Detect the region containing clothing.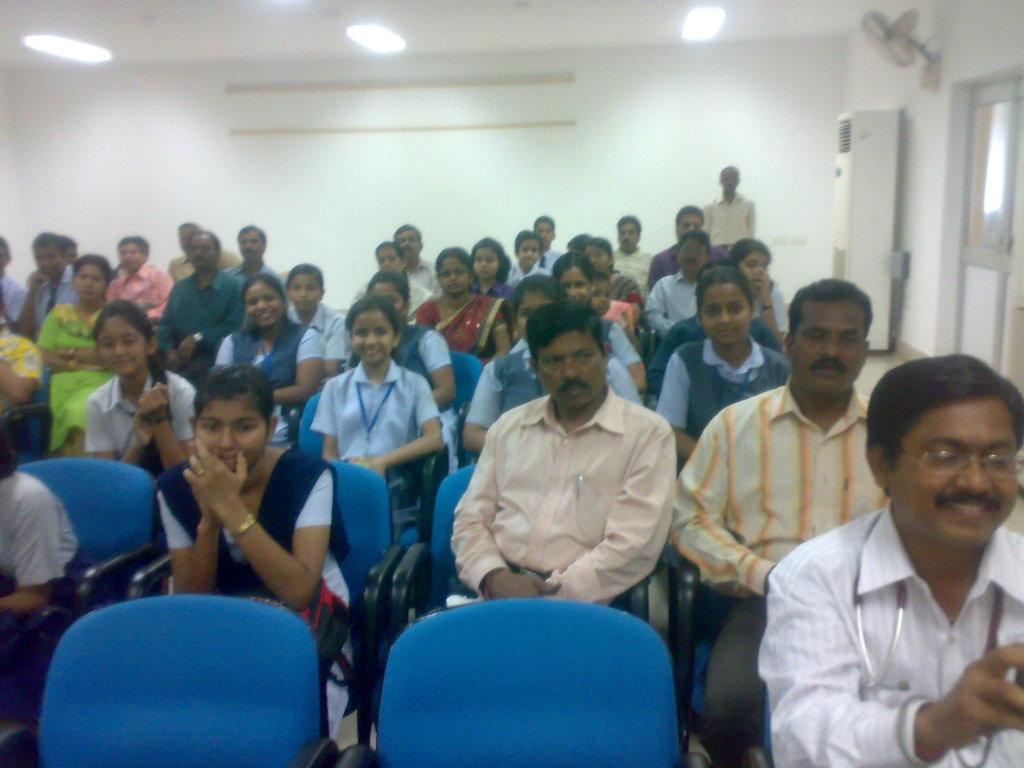
locate(595, 263, 652, 320).
